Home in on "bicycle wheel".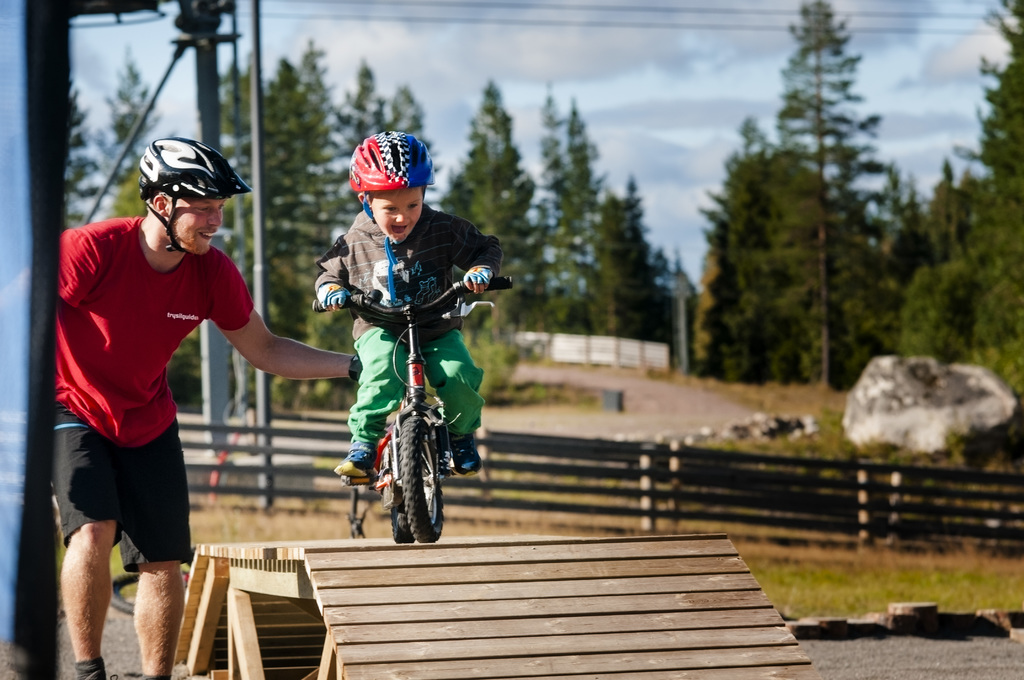
Homed in at [x1=385, y1=419, x2=420, y2=545].
